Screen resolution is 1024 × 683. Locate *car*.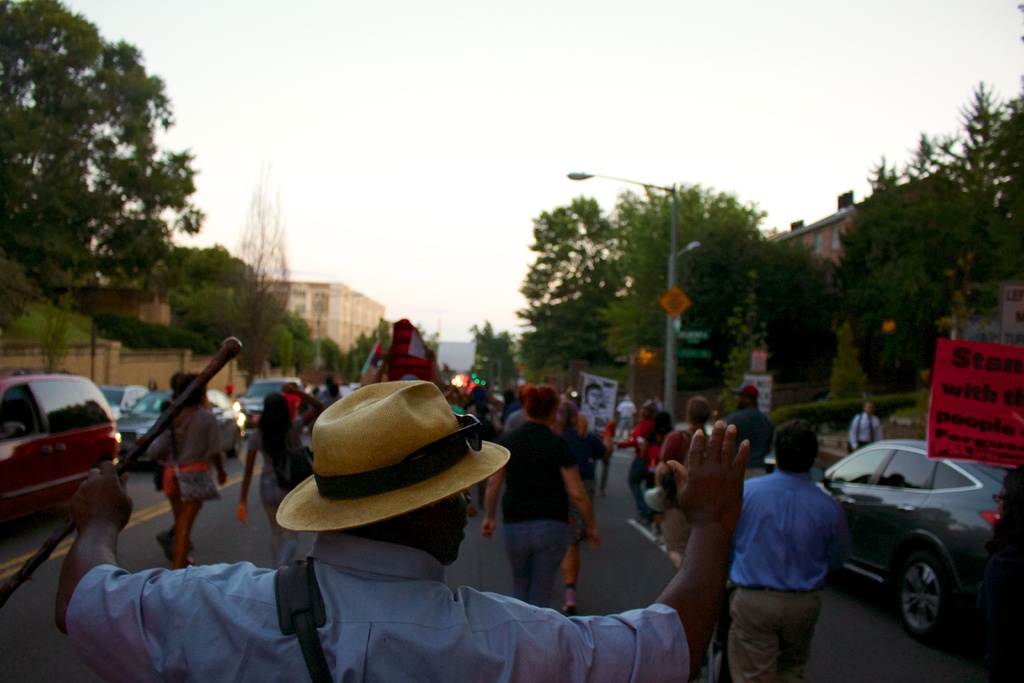
box=[119, 388, 244, 477].
